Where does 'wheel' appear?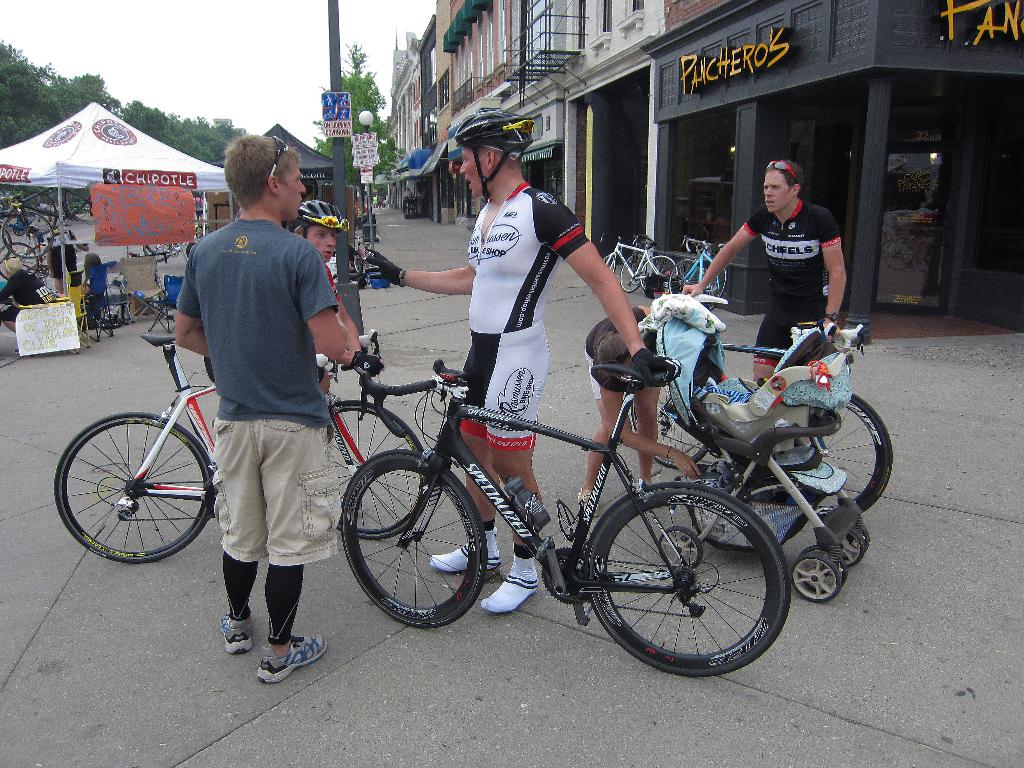
Appears at Rect(669, 259, 698, 292).
